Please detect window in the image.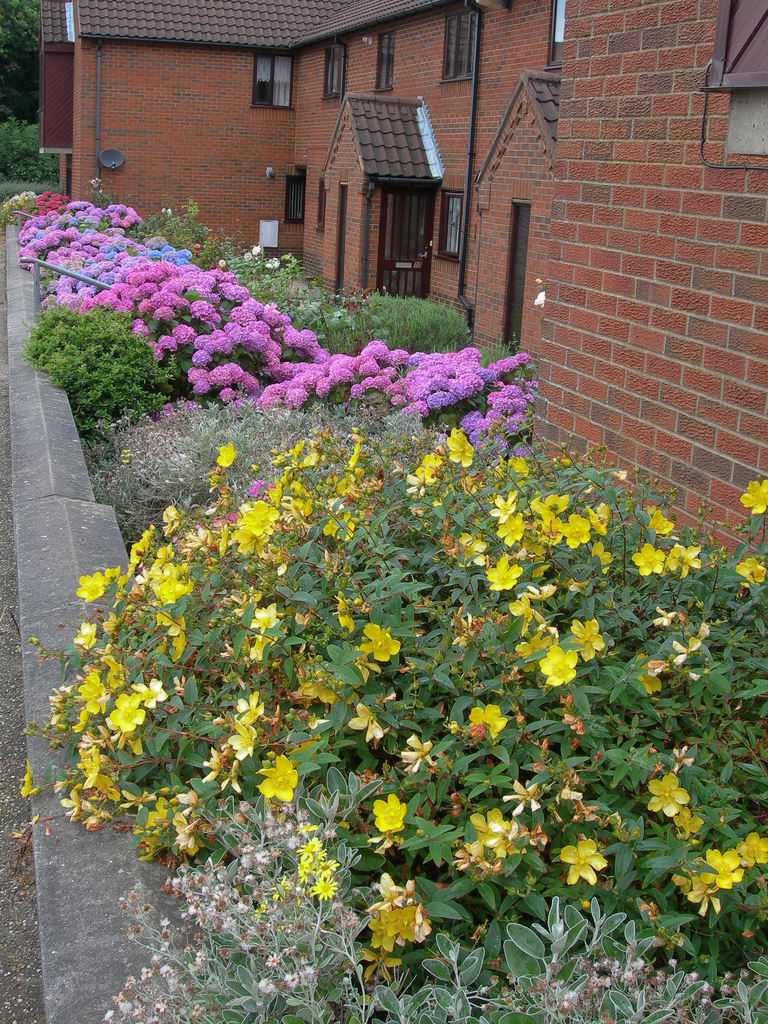
<box>288,171,307,220</box>.
